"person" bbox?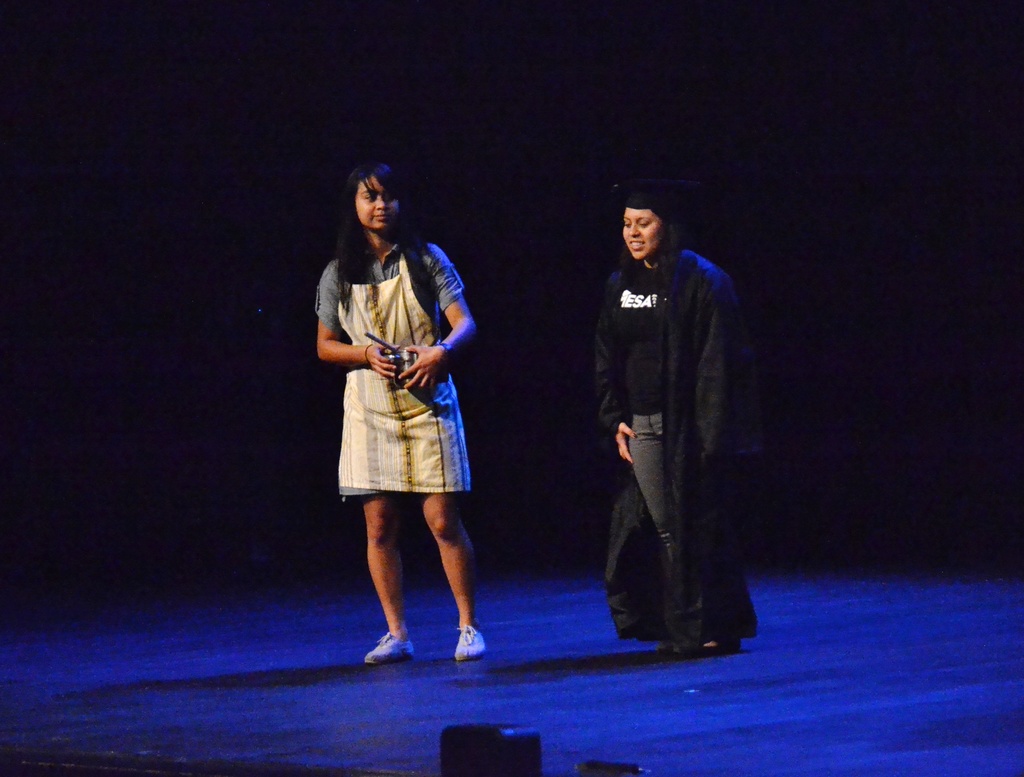
<bbox>601, 173, 776, 661</bbox>
